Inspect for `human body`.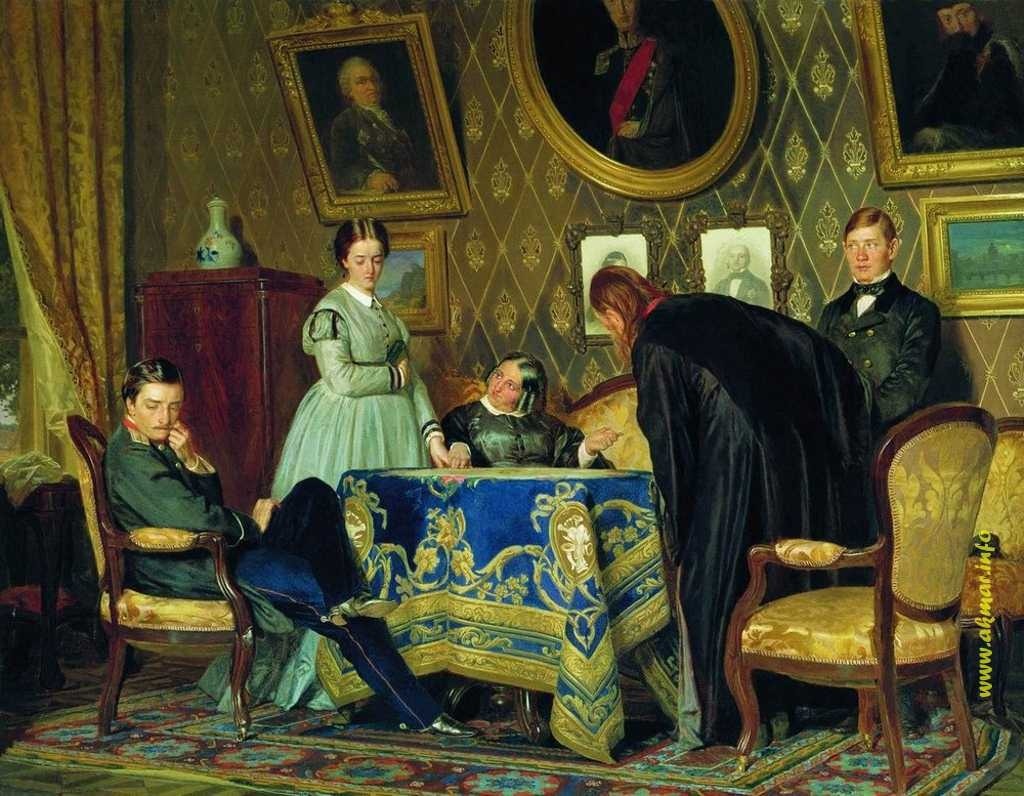
Inspection: bbox=(817, 208, 943, 439).
